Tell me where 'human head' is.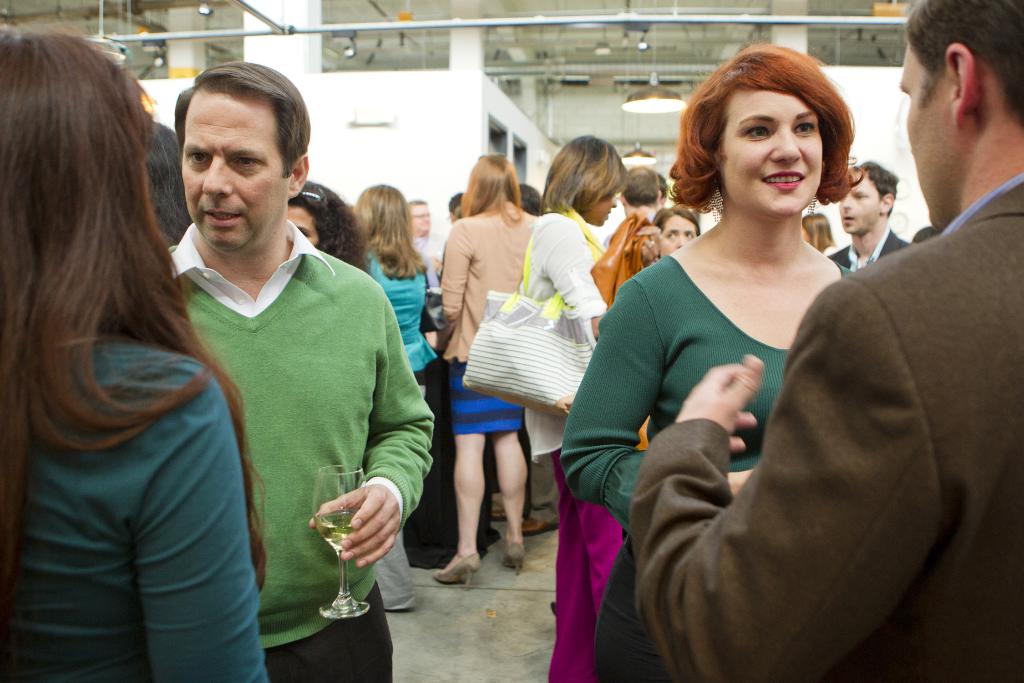
'human head' is at {"left": 465, "top": 152, "right": 519, "bottom": 209}.
